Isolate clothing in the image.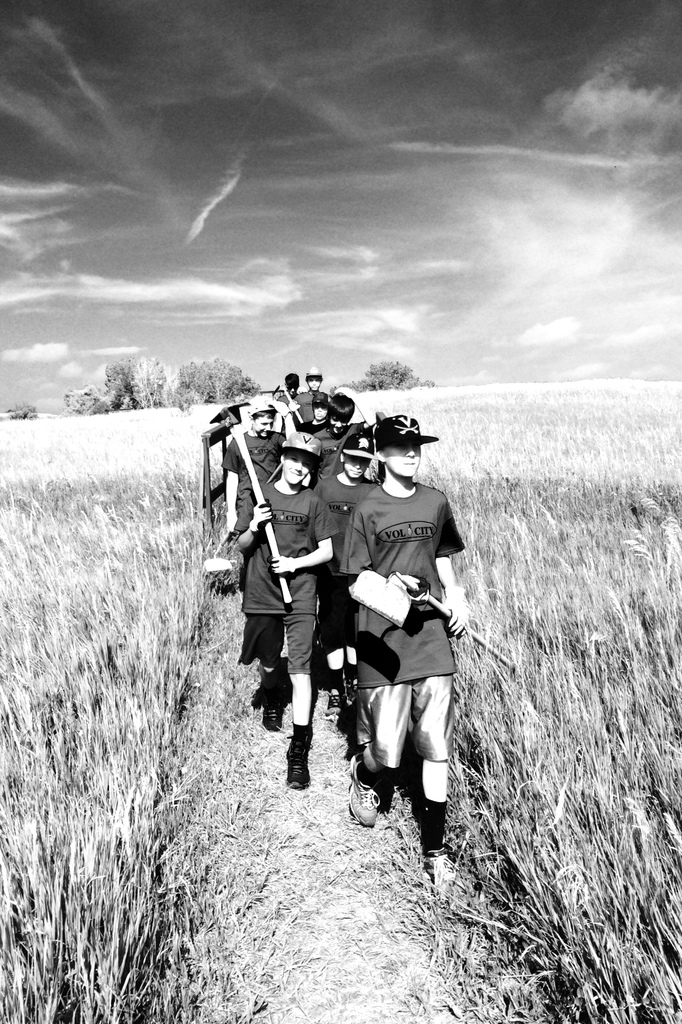
Isolated region: 321,457,378,555.
